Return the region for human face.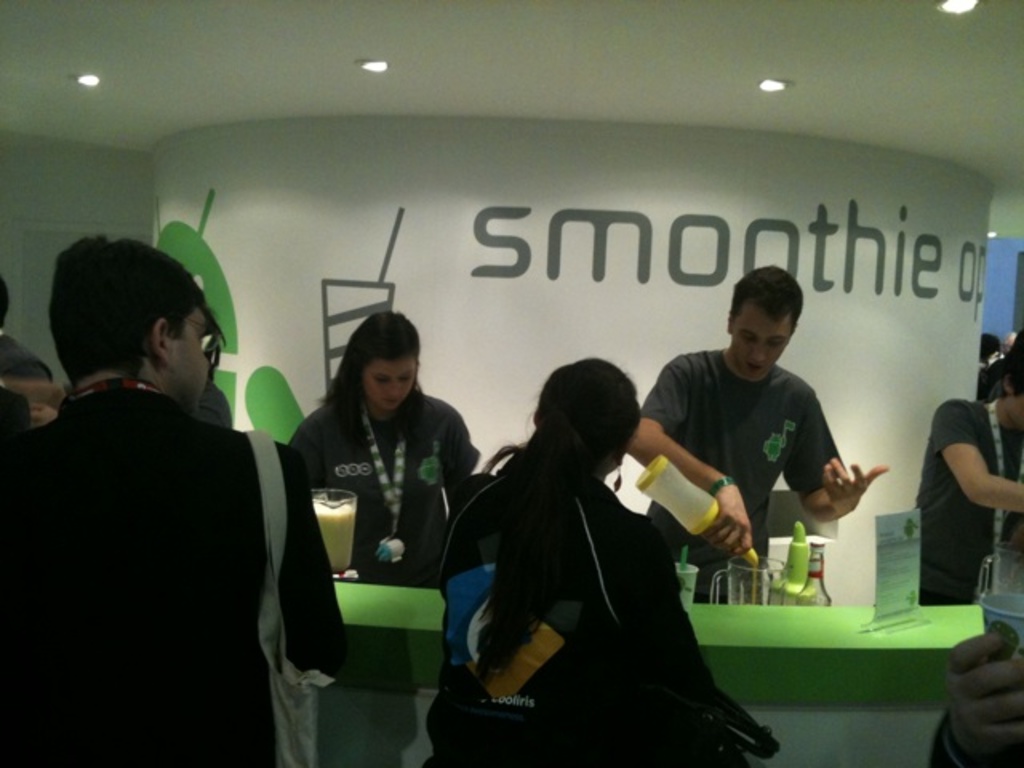
{"x1": 162, "y1": 306, "x2": 213, "y2": 403}.
